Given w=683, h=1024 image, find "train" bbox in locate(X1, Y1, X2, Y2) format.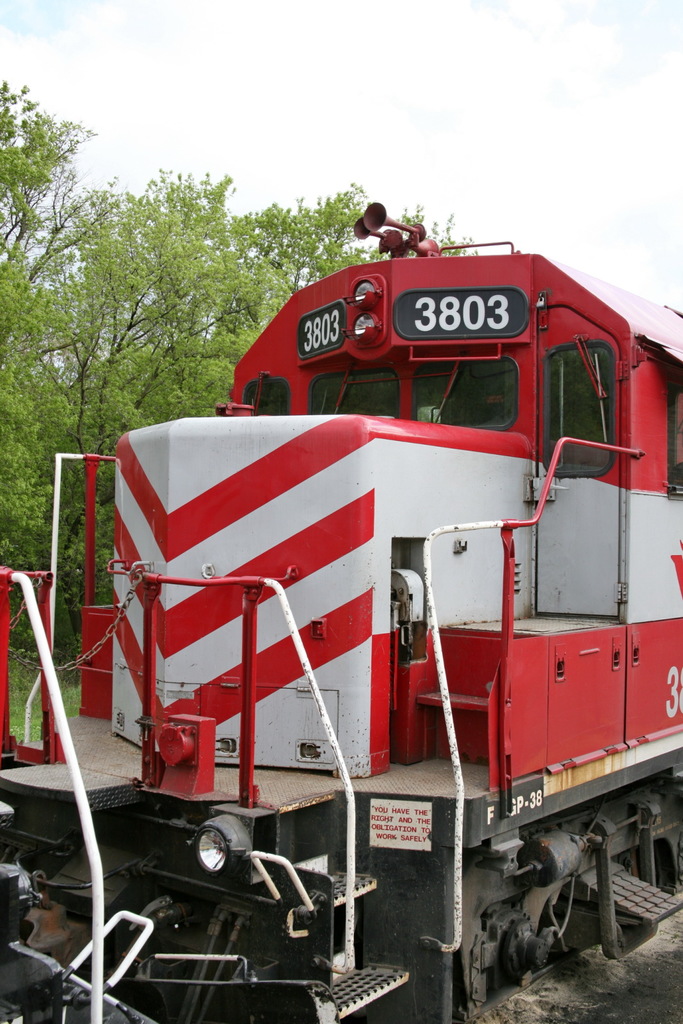
locate(0, 200, 682, 1023).
